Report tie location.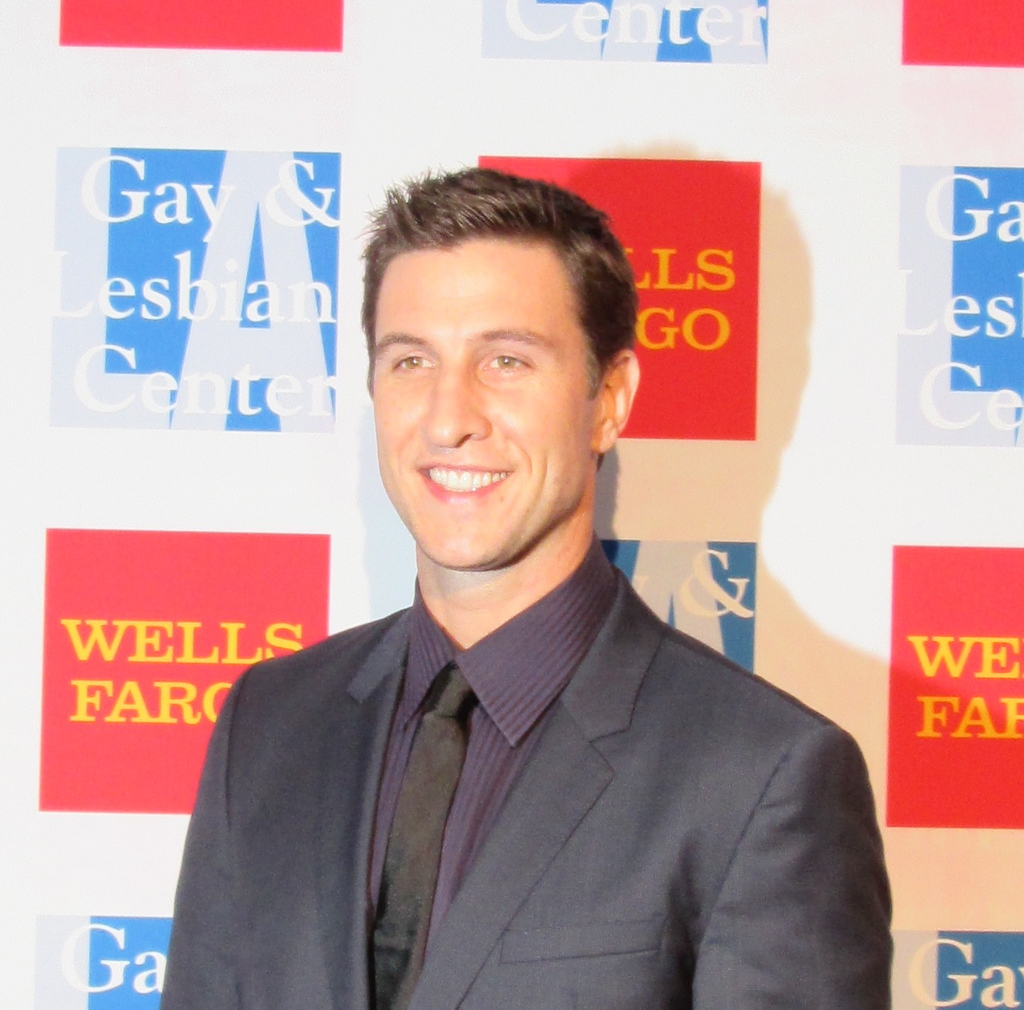
Report: Rect(366, 664, 474, 1009).
